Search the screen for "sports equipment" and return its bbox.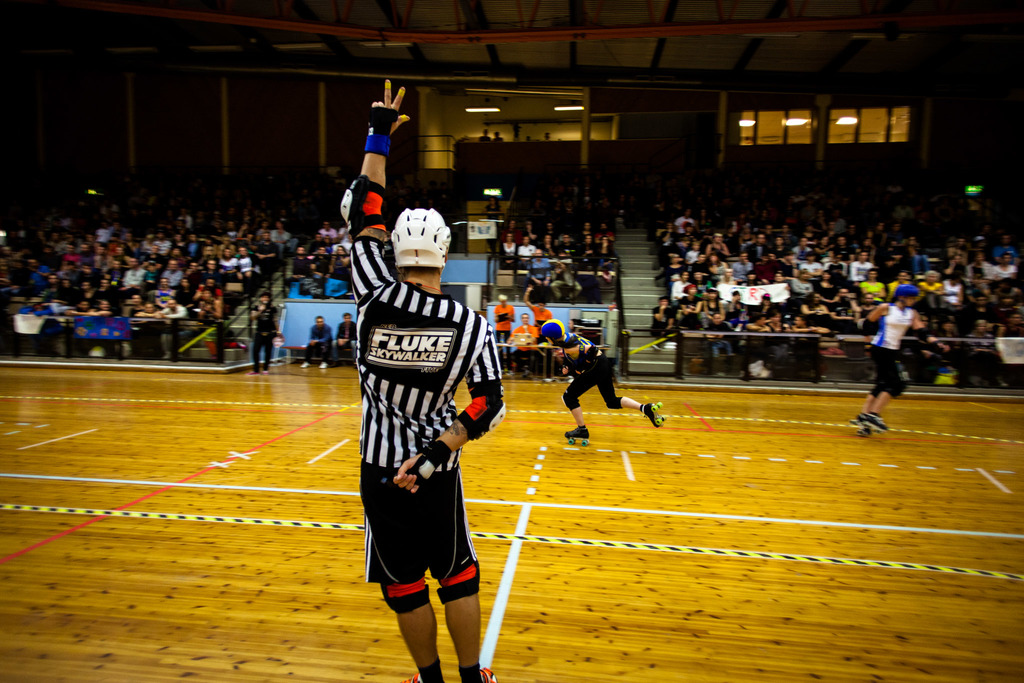
Found: [left=339, top=177, right=385, bottom=237].
